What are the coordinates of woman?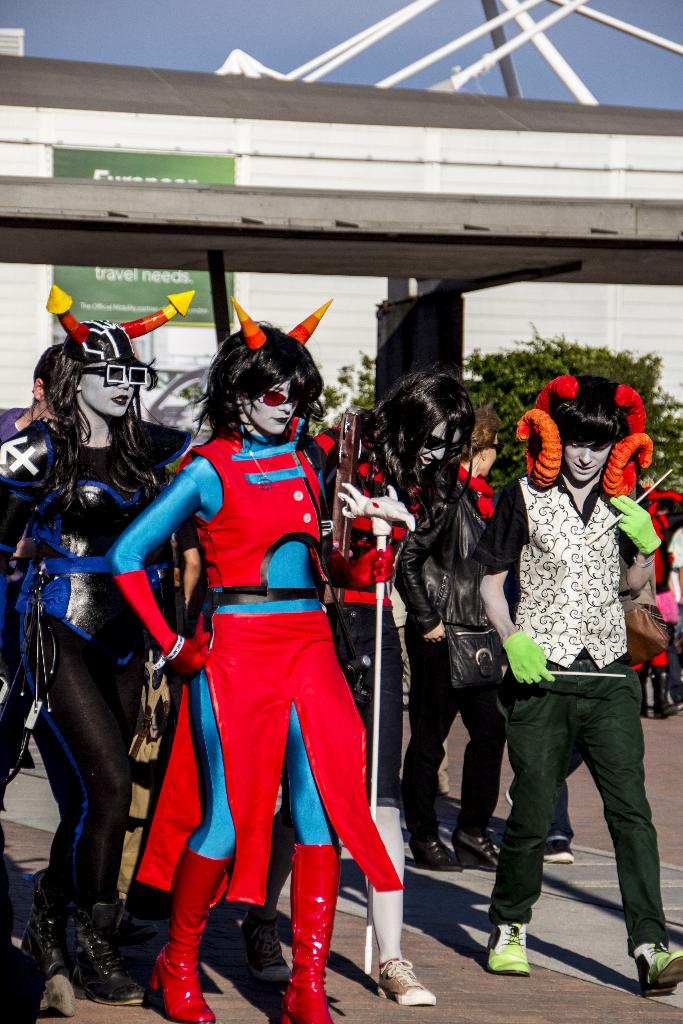
x1=322 y1=369 x2=475 y2=1005.
